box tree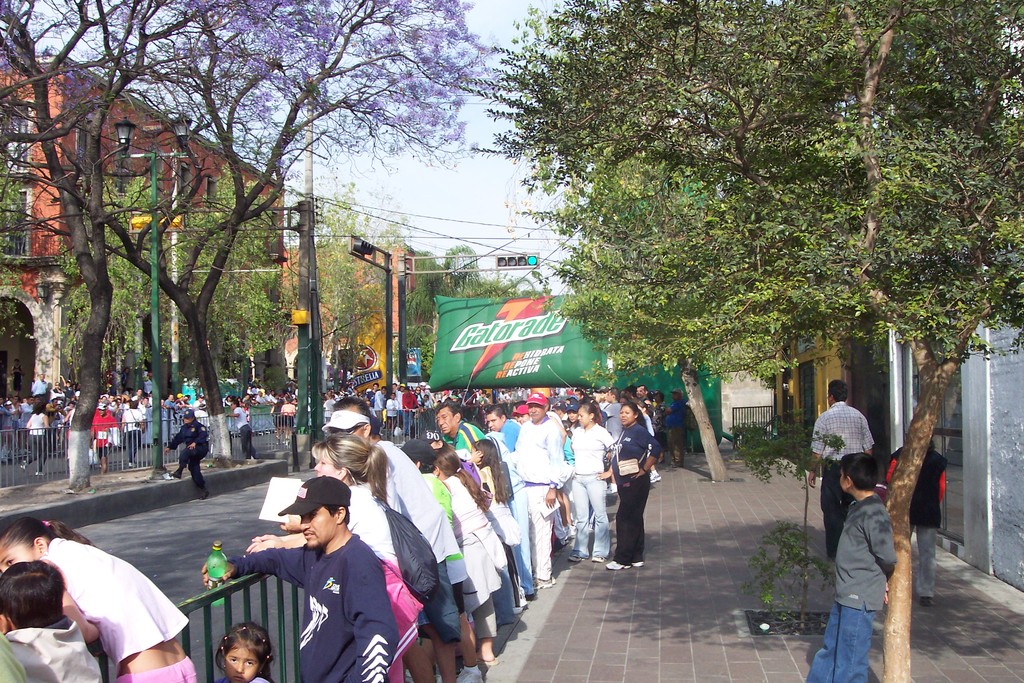
locate(273, 194, 421, 403)
